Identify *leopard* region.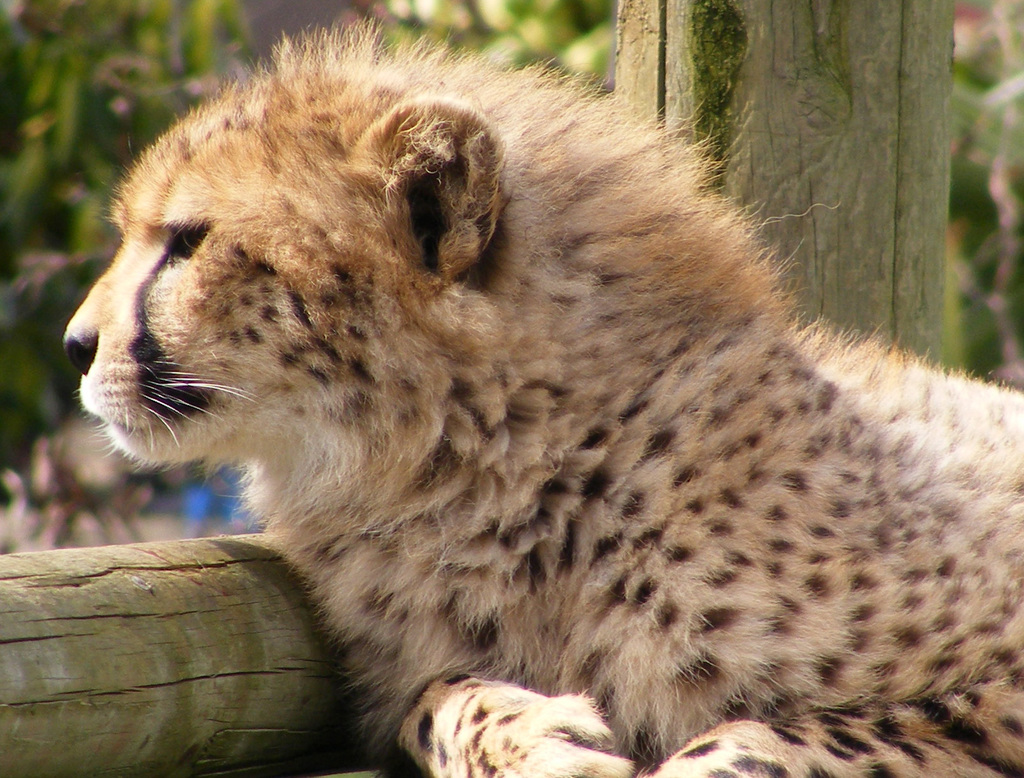
Region: select_region(66, 20, 1023, 777).
